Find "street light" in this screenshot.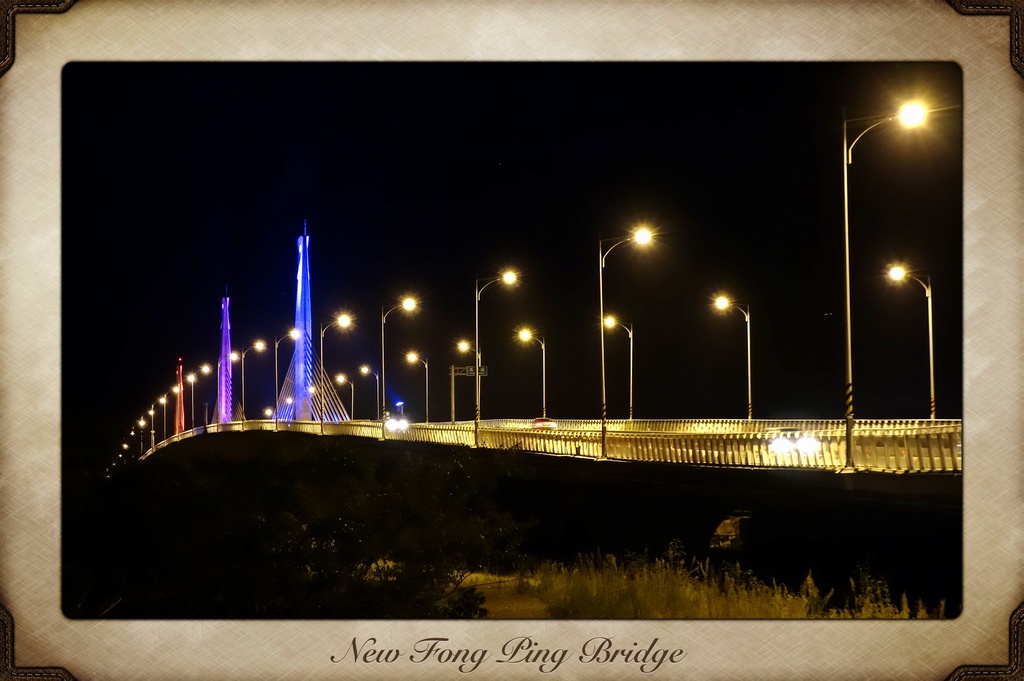
The bounding box for "street light" is bbox=[332, 372, 357, 419].
